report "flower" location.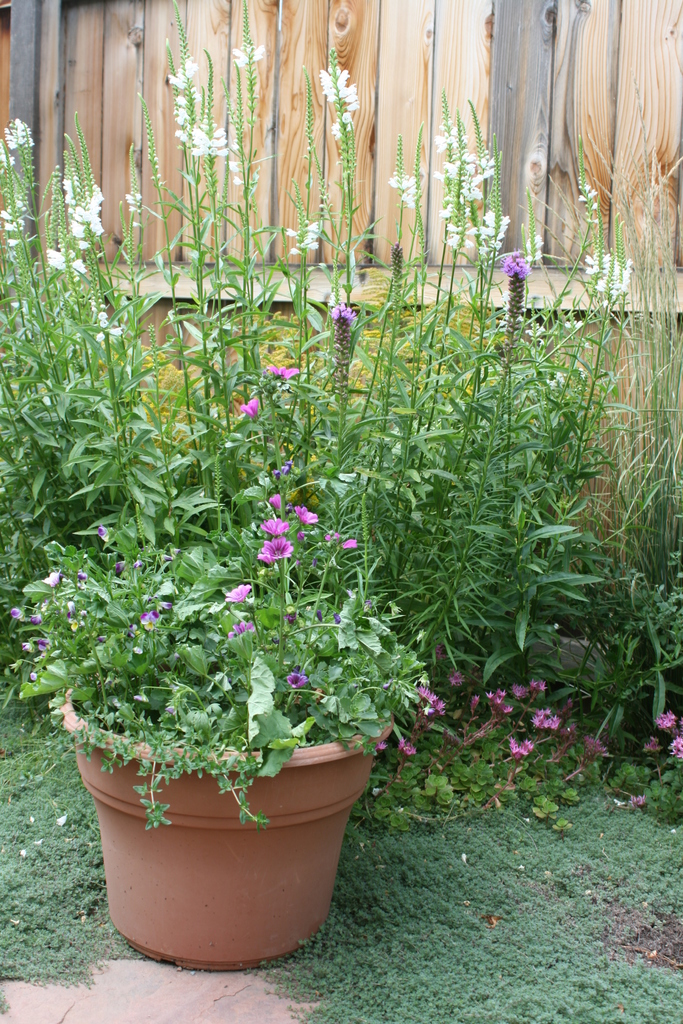
Report: <bbox>236, 394, 262, 417</bbox>.
